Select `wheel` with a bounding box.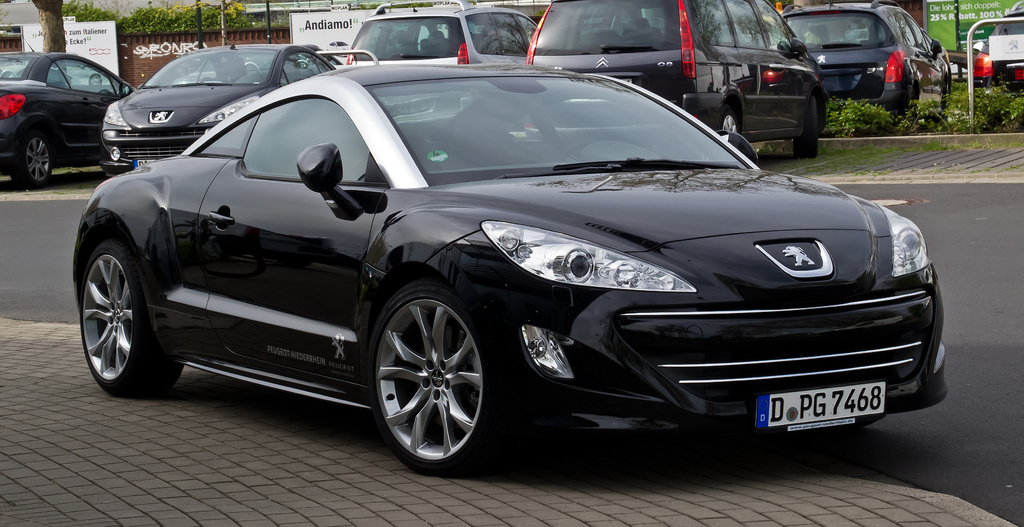
bbox=[364, 273, 490, 462].
